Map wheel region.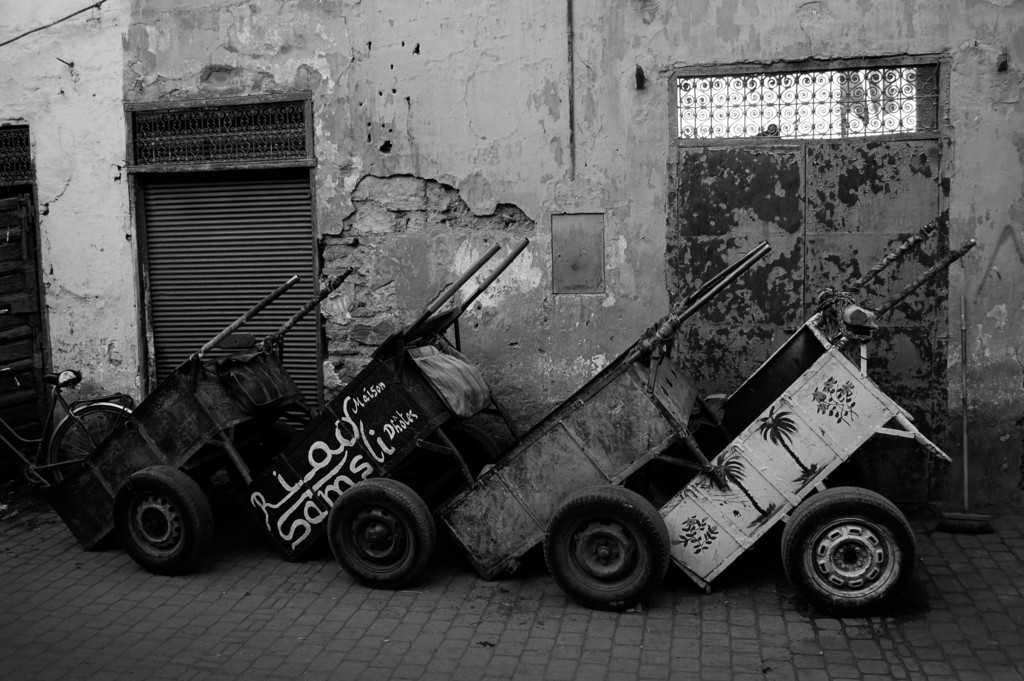
Mapped to <region>543, 486, 668, 609</region>.
